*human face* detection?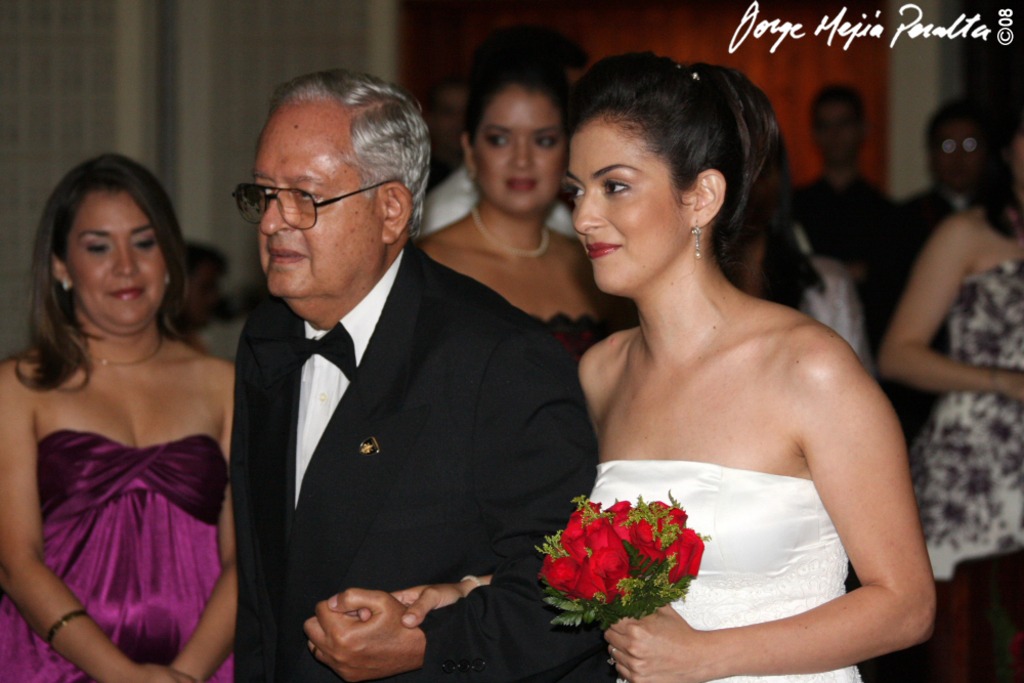
x1=560, y1=118, x2=691, y2=297
